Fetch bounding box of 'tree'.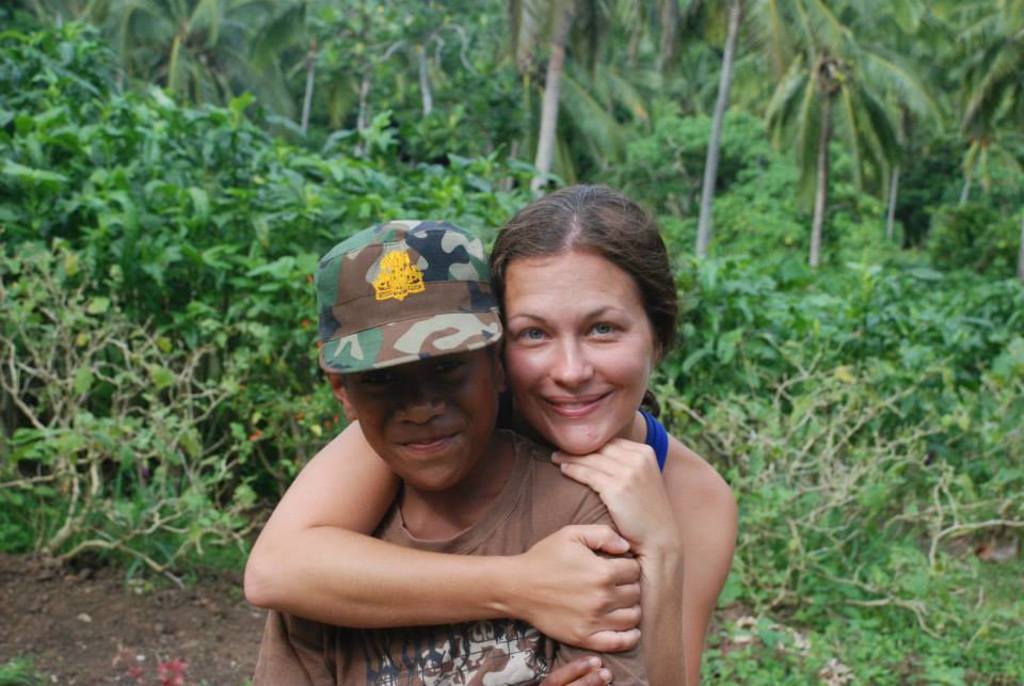
Bbox: {"x1": 681, "y1": 0, "x2": 847, "y2": 265}.
